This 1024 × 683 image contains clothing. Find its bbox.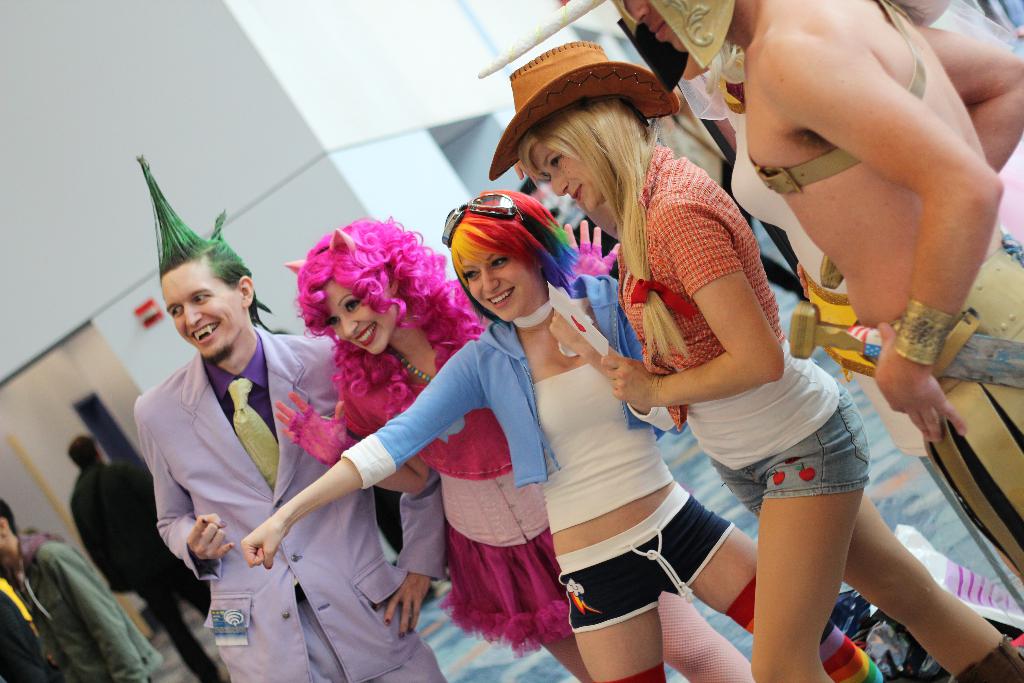
left=615, top=146, right=874, bottom=485.
